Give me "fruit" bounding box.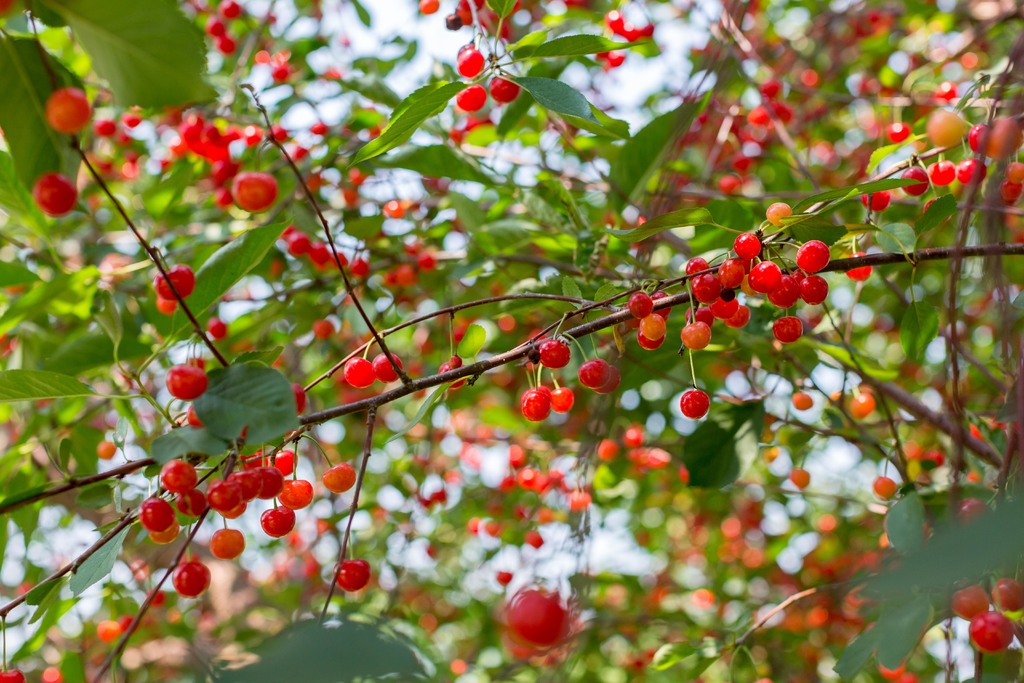
{"x1": 954, "y1": 582, "x2": 991, "y2": 618}.
